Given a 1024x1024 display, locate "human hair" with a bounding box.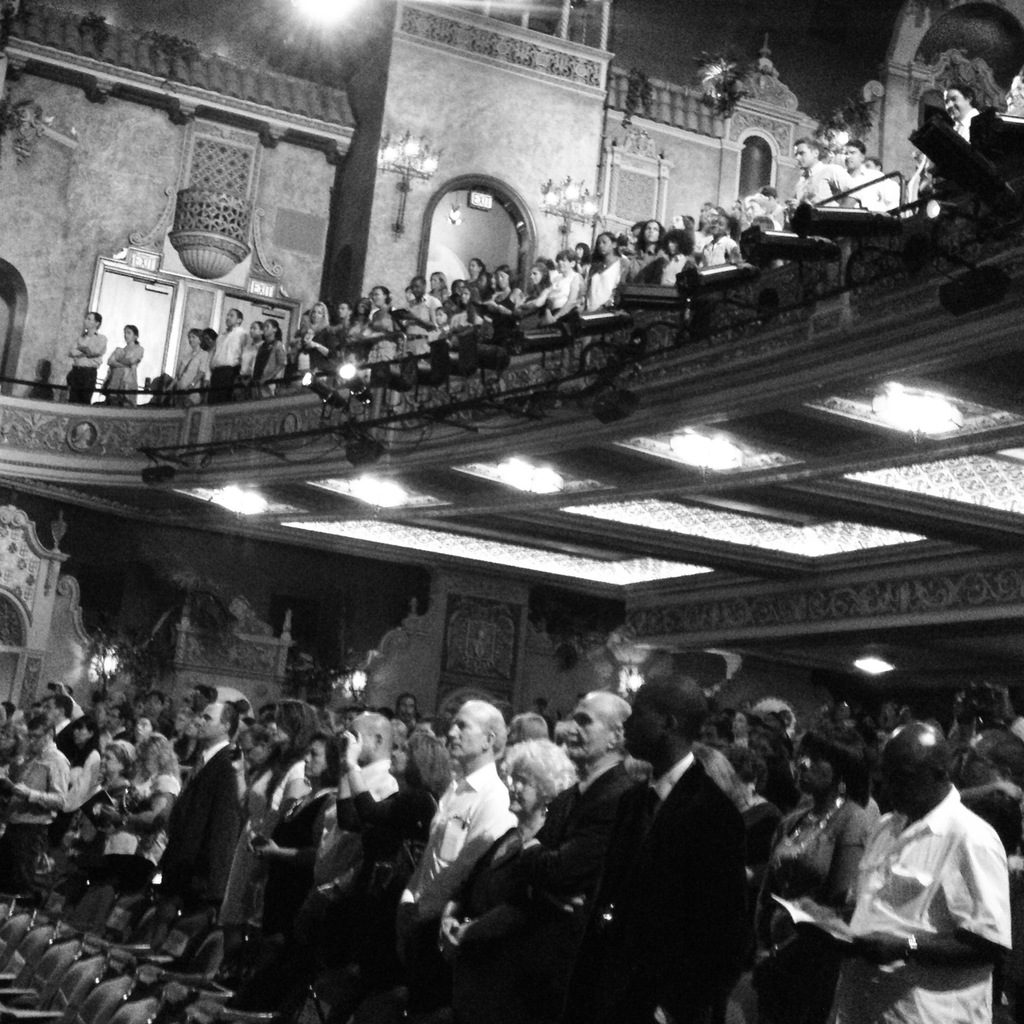
Located: [987,730,1023,777].
